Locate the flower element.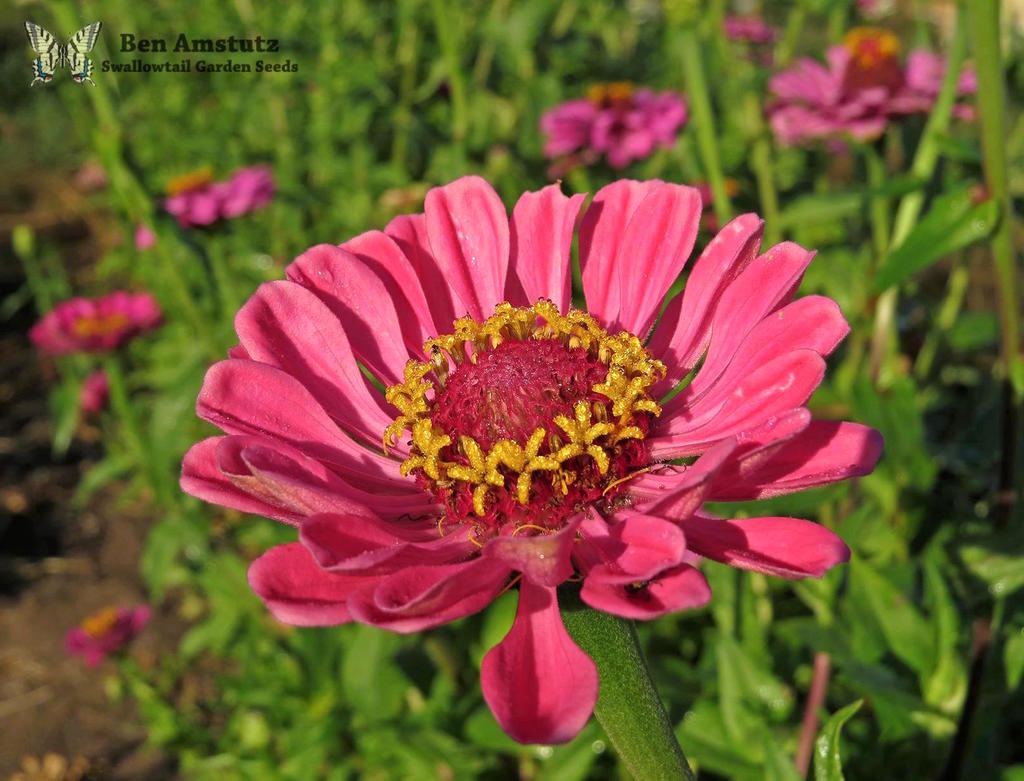
Element bbox: bbox(541, 77, 687, 177).
